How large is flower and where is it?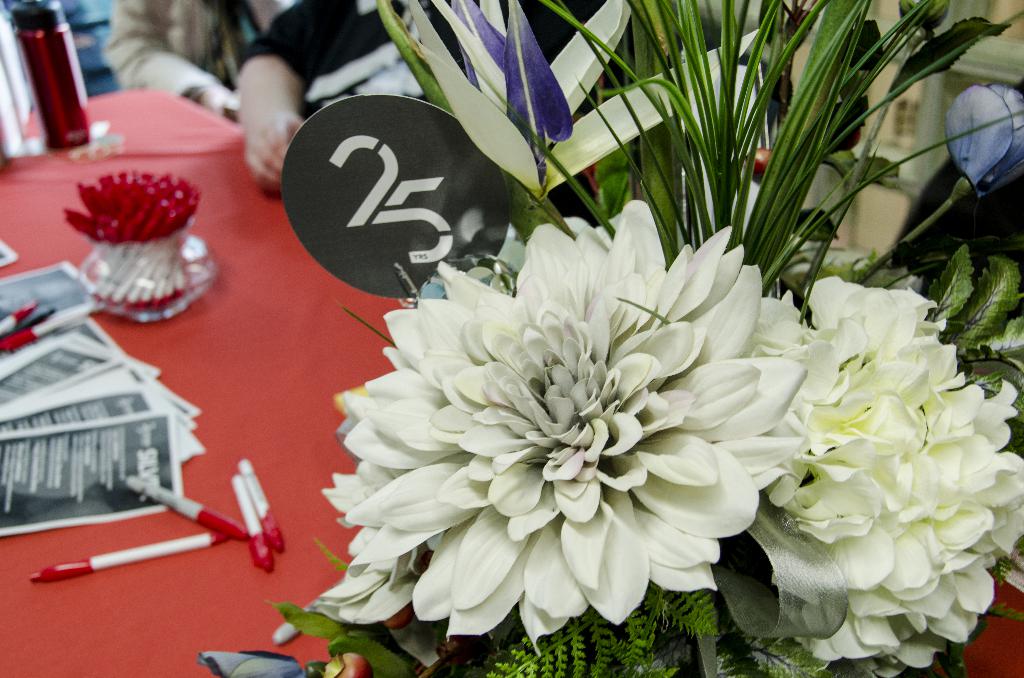
Bounding box: select_region(335, 208, 806, 655).
